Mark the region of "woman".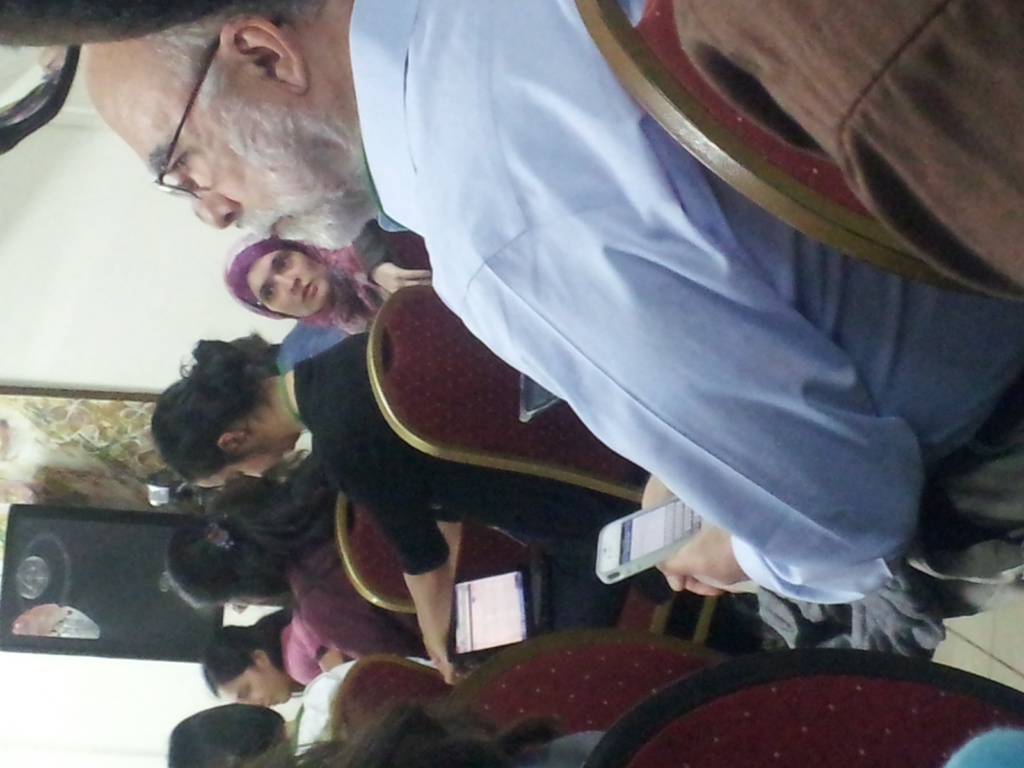
Region: (195, 603, 351, 702).
